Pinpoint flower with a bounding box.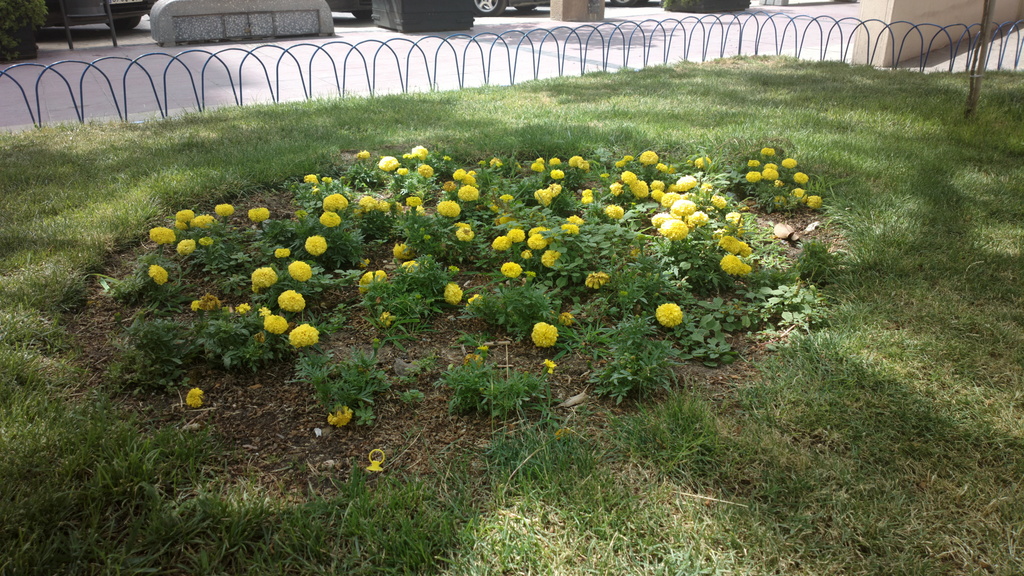
492,234,514,254.
